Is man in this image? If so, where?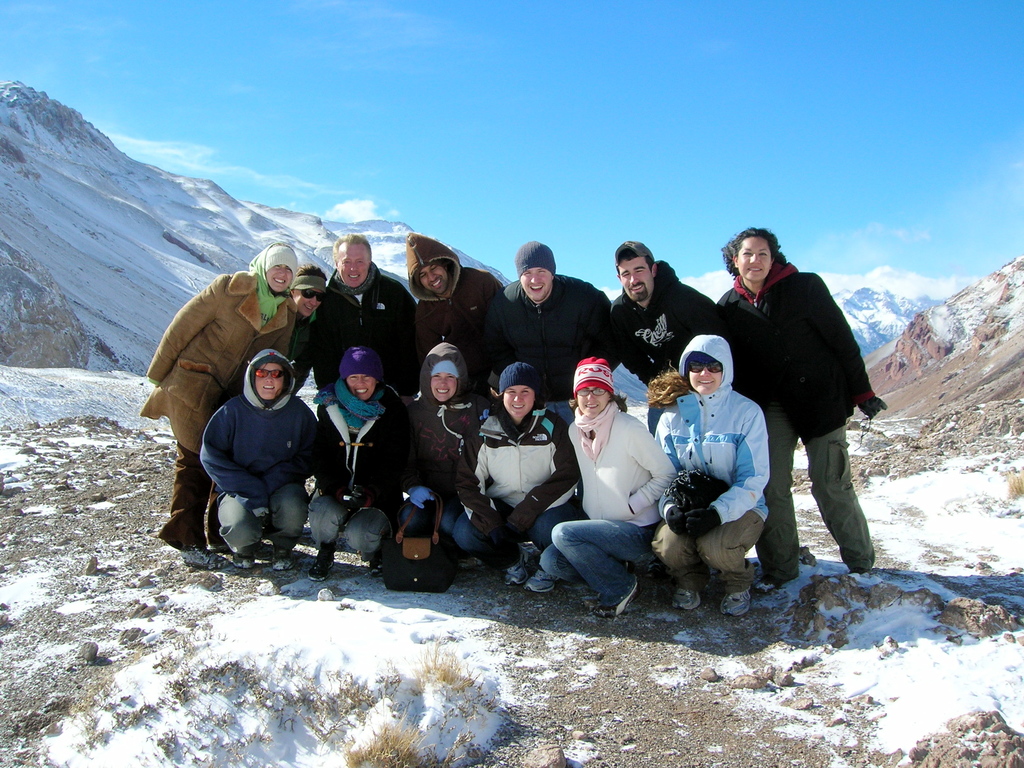
Yes, at 316, 234, 419, 420.
